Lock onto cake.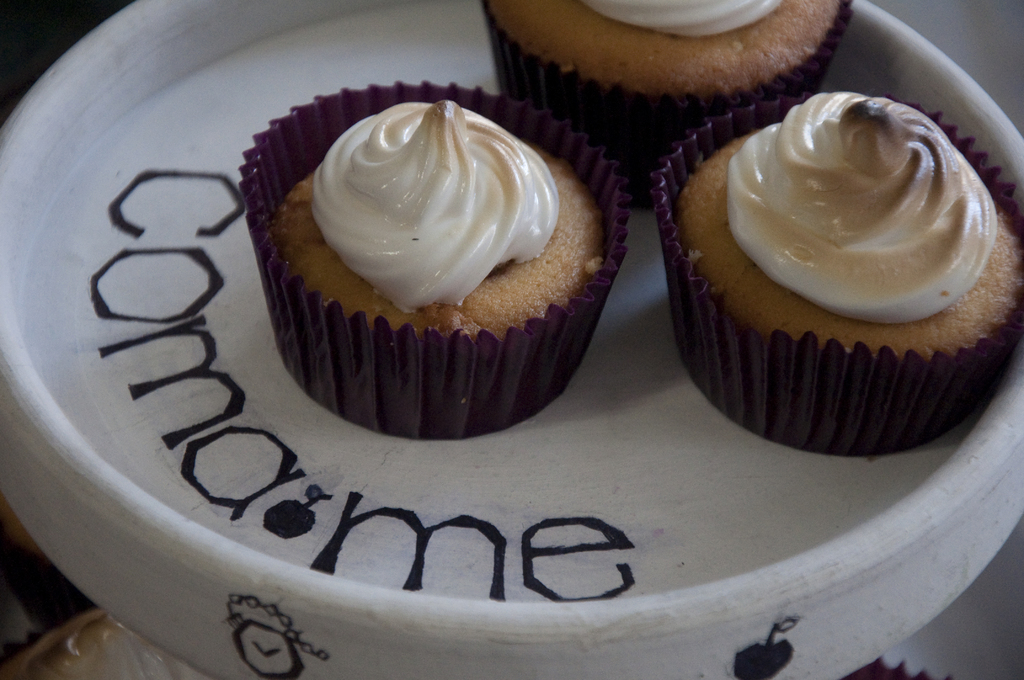
Locked: 276:98:639:442.
